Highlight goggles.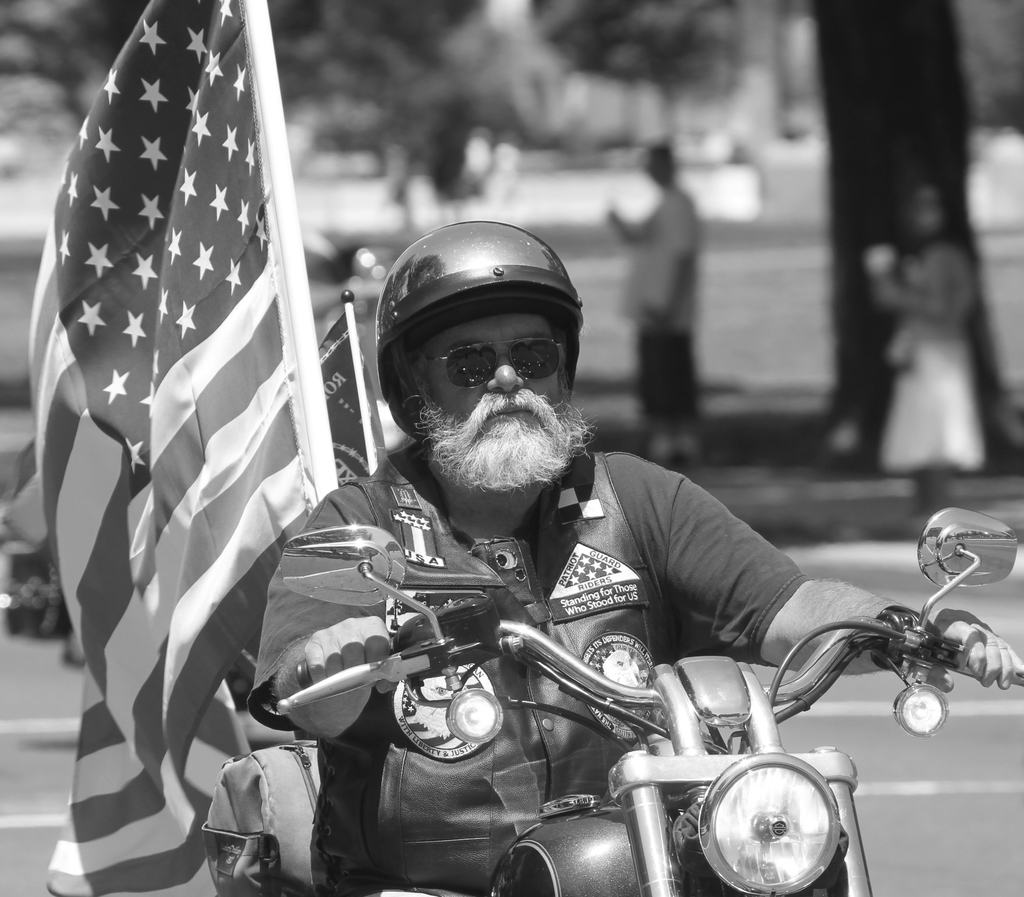
Highlighted region: (x1=426, y1=335, x2=567, y2=392).
